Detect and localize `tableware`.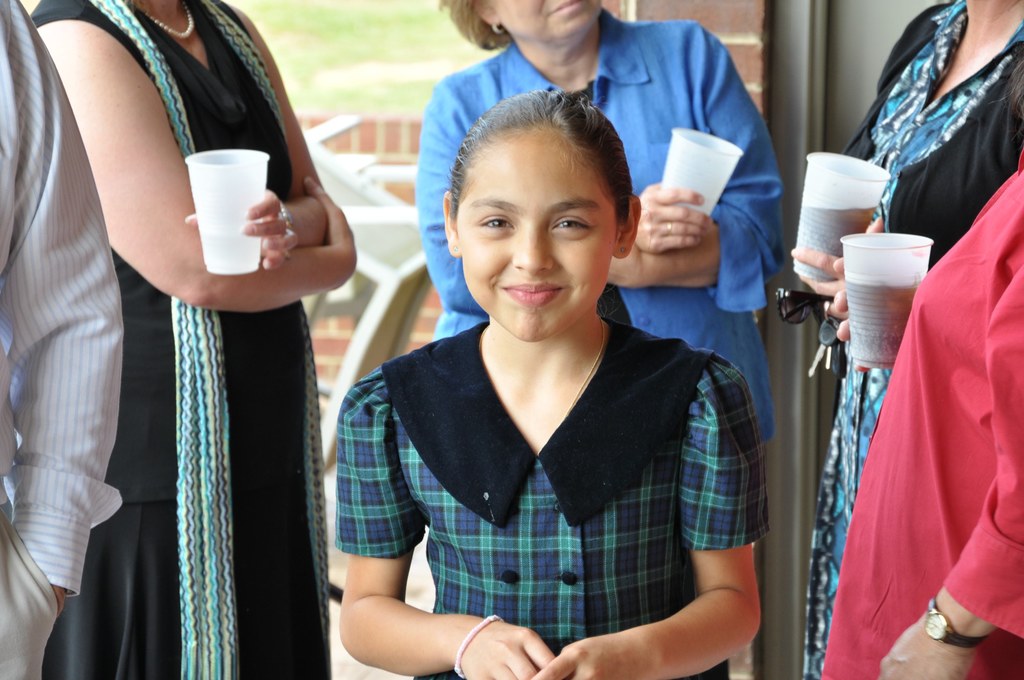
Localized at rect(844, 231, 934, 366).
